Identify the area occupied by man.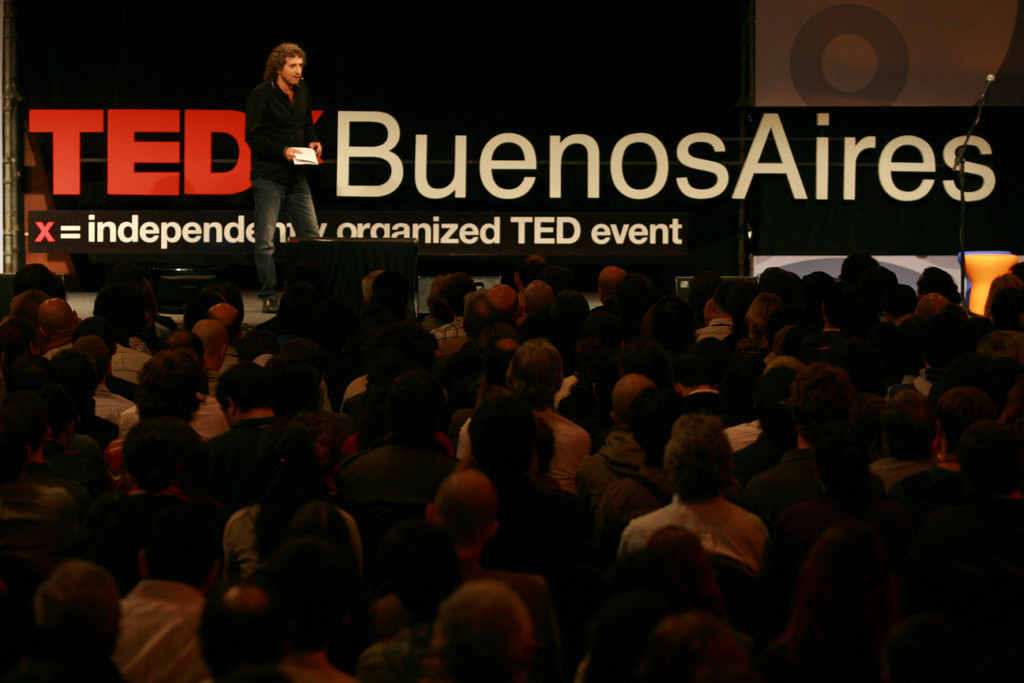
Area: <bbox>244, 42, 327, 313</bbox>.
